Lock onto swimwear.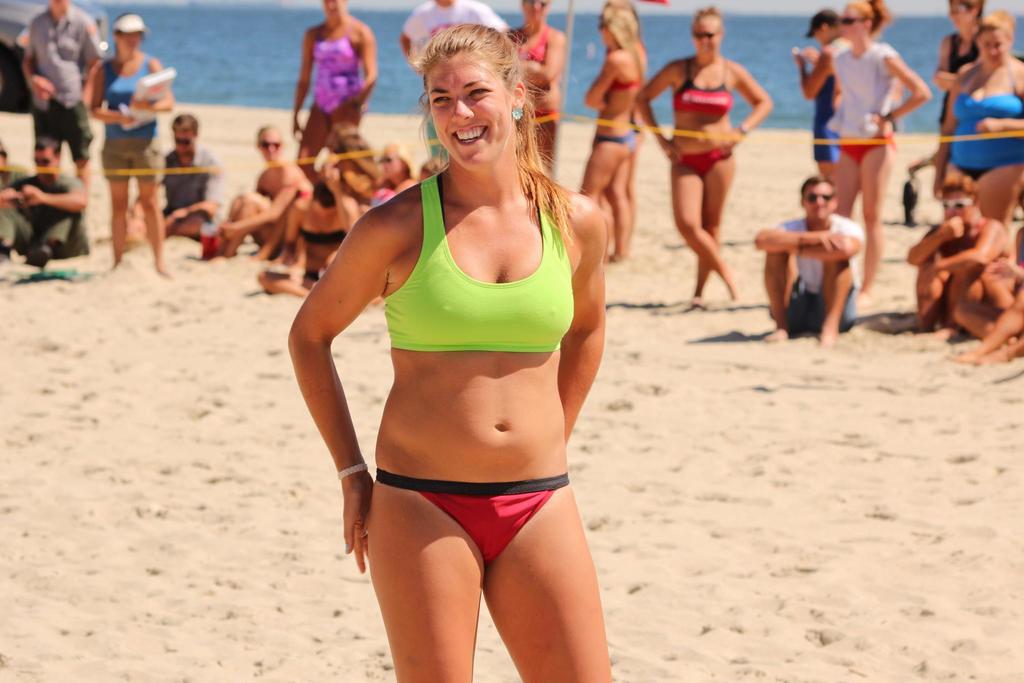
Locked: bbox(312, 15, 372, 120).
